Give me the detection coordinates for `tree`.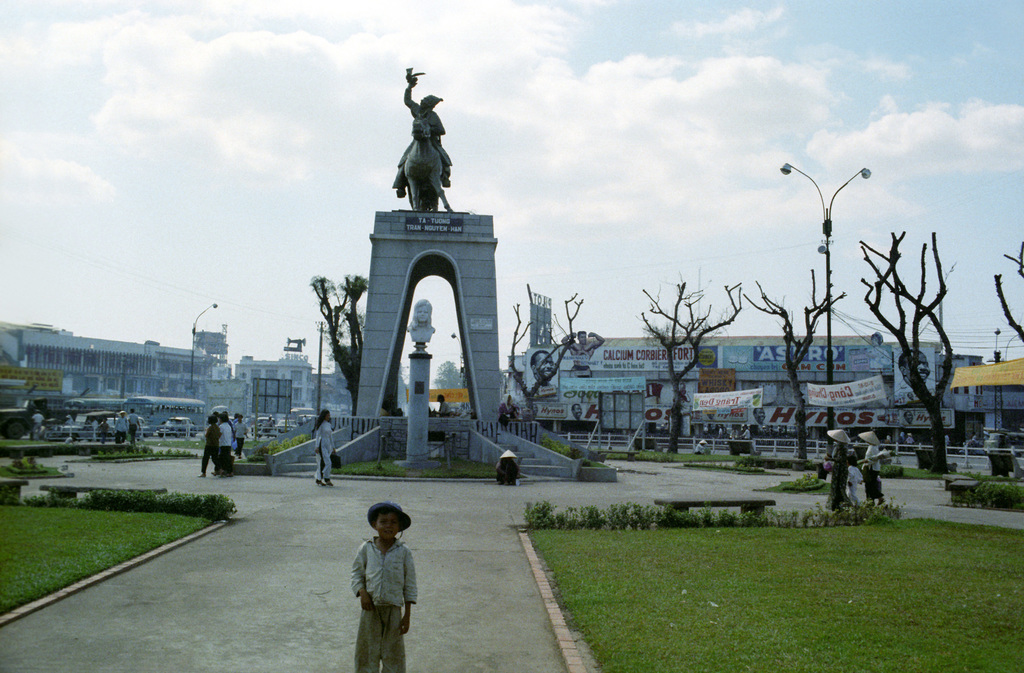
{"x1": 627, "y1": 267, "x2": 741, "y2": 454}.
